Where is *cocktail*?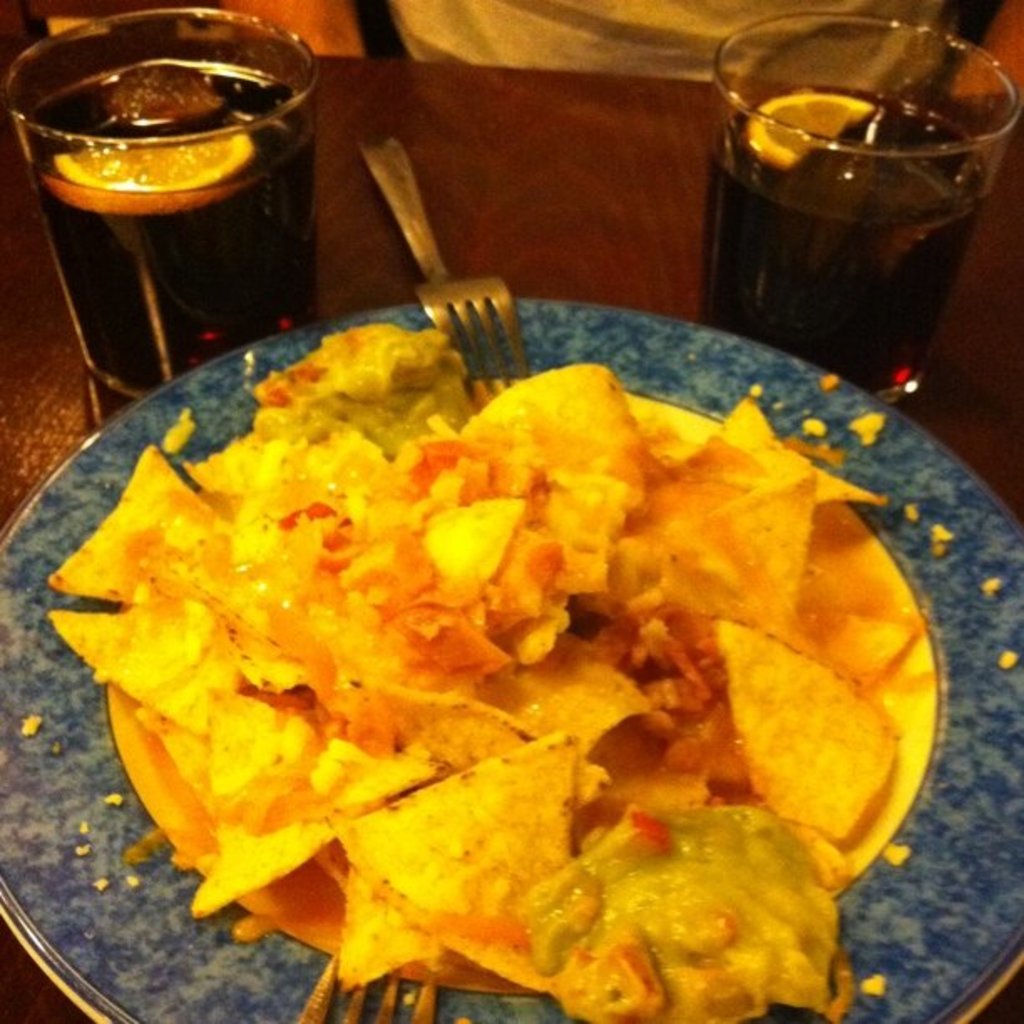
x1=0, y1=2, x2=328, y2=427.
